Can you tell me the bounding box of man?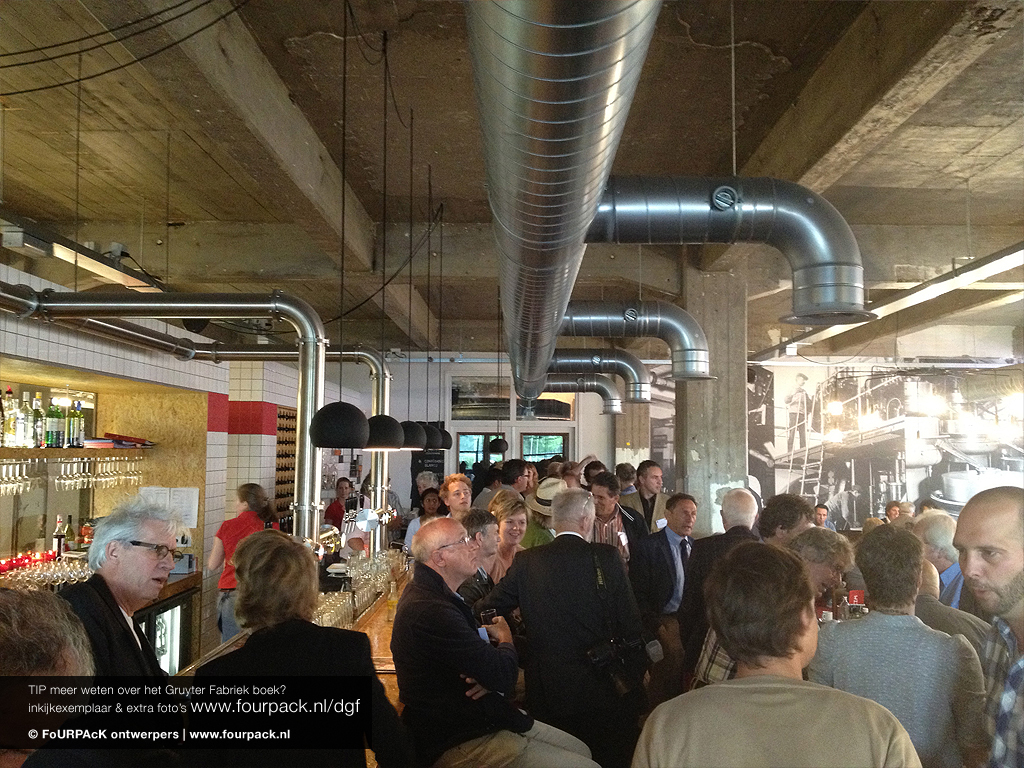
rect(809, 502, 838, 532).
